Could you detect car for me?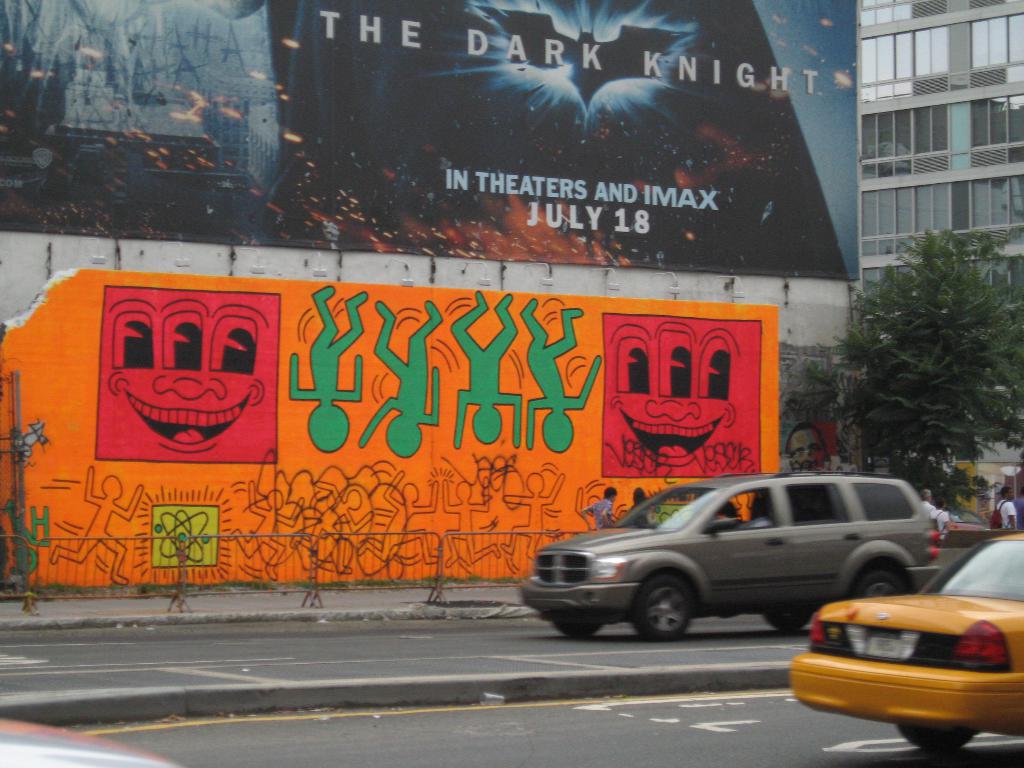
Detection result: {"x1": 790, "y1": 527, "x2": 1023, "y2": 749}.
